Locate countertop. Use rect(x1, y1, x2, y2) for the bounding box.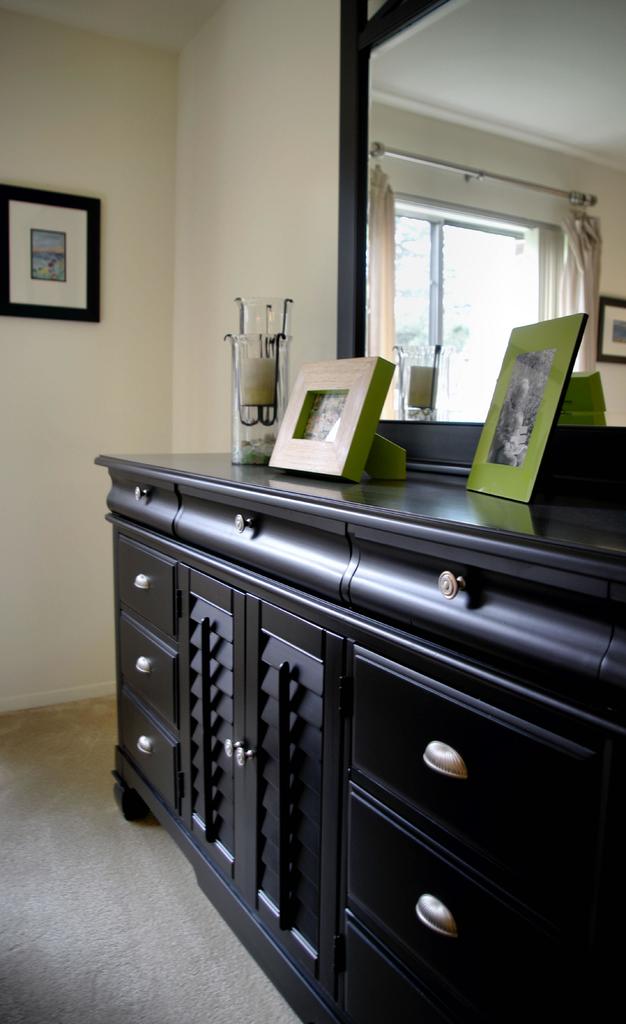
rect(92, 438, 620, 1023).
